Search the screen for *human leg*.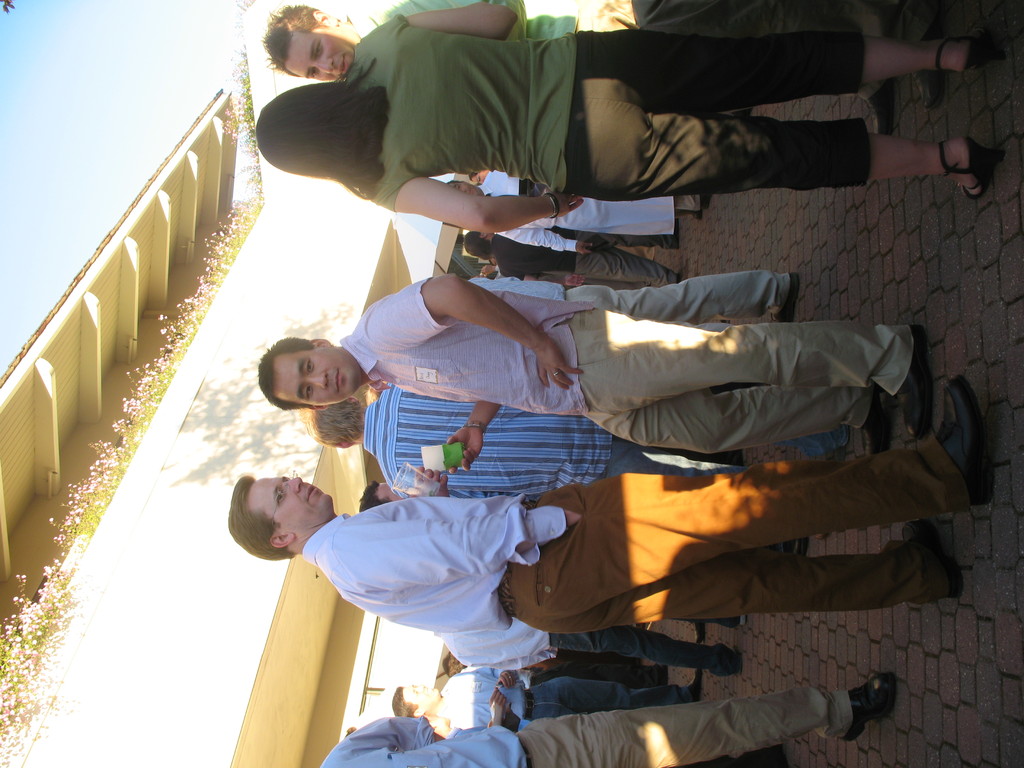
Found at 593/382/895/452.
